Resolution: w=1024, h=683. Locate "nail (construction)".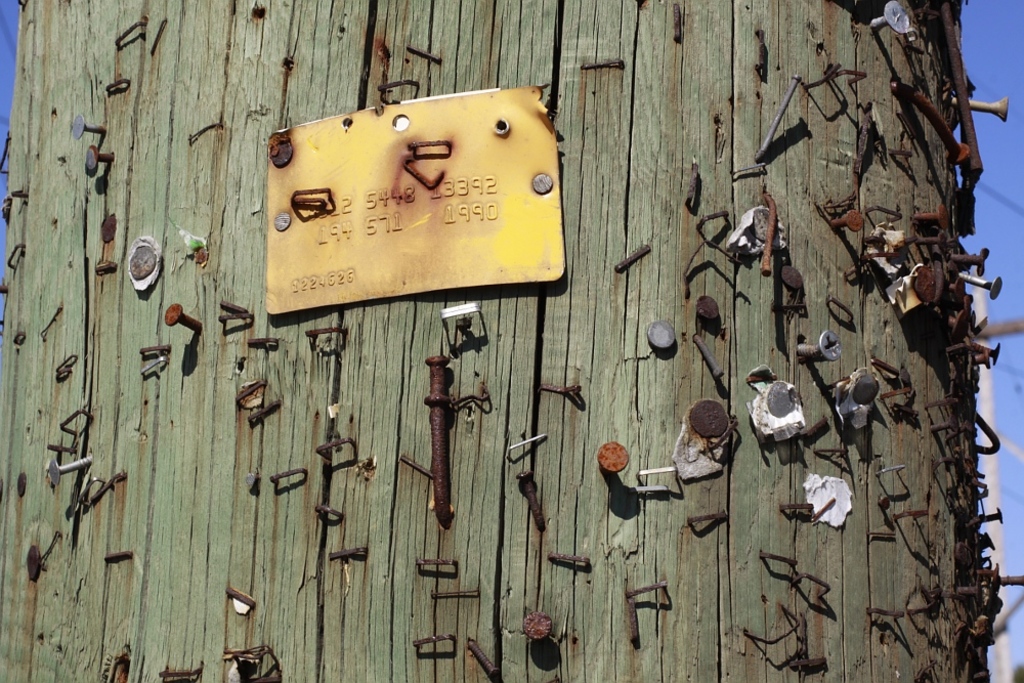
locate(835, 210, 863, 231).
